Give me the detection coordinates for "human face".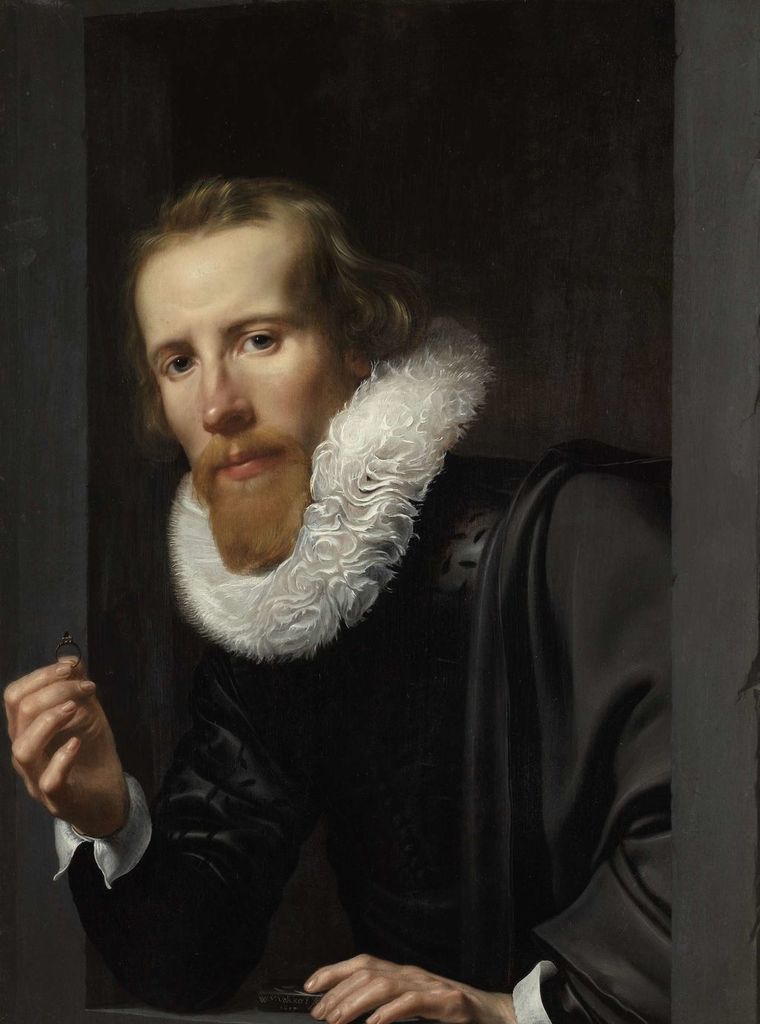
143, 224, 345, 565.
